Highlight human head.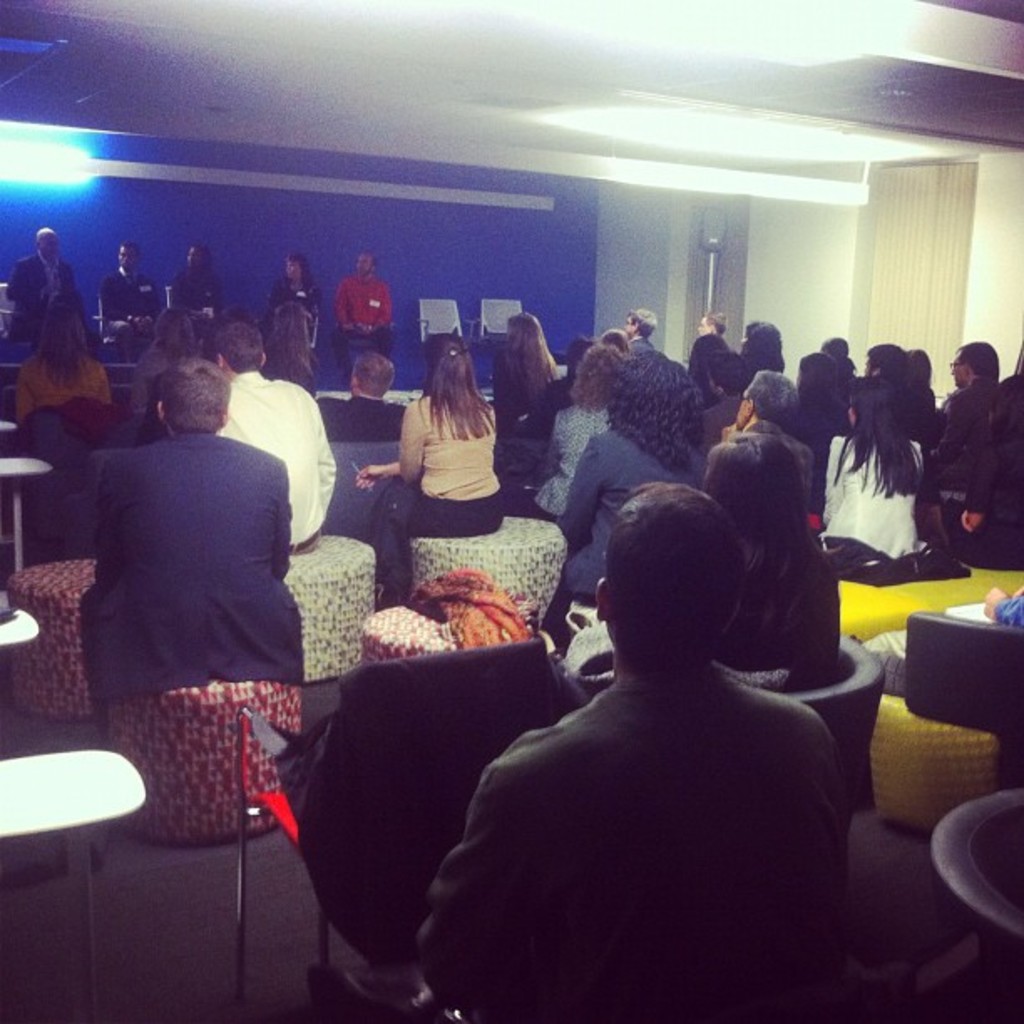
Highlighted region: 343:350:395:402.
